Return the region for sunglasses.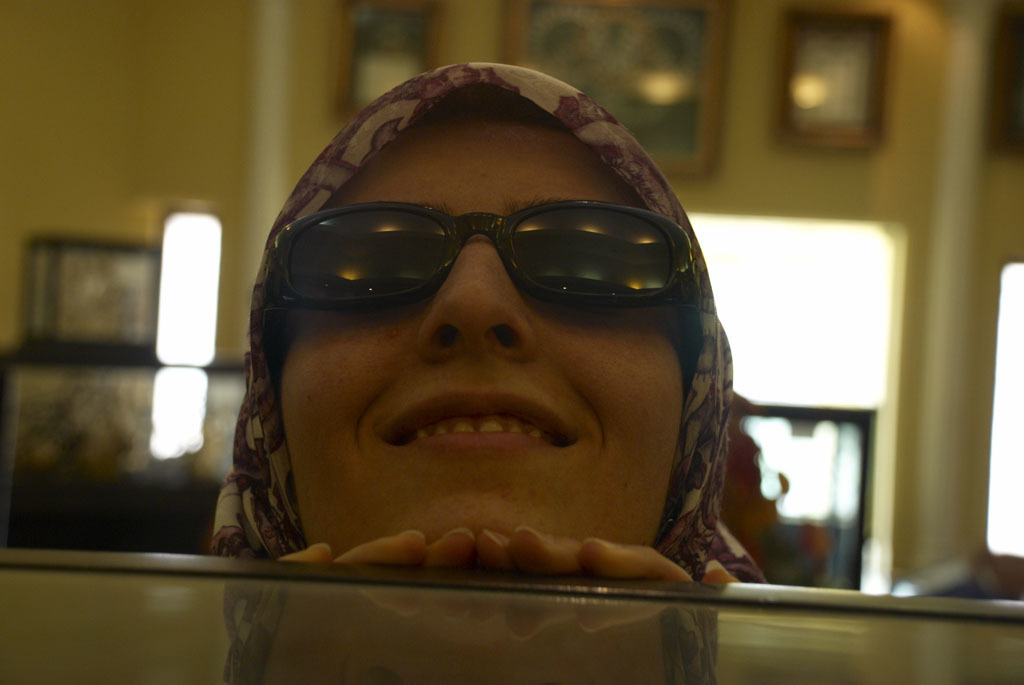
260,200,698,385.
